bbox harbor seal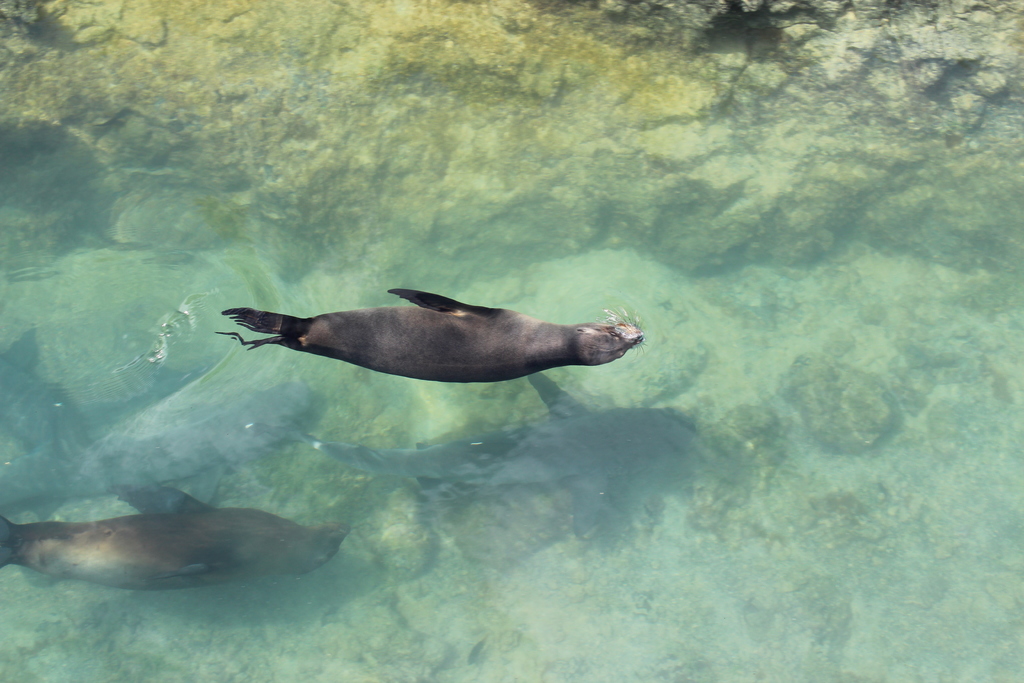
detection(257, 370, 698, 537)
